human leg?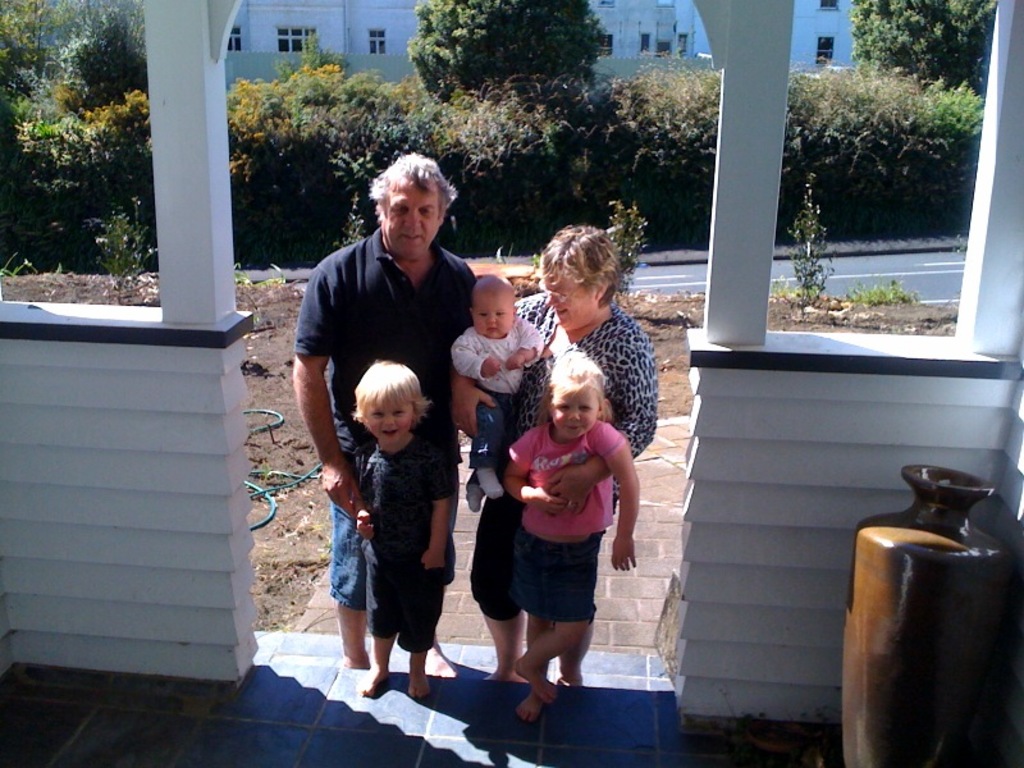
396, 549, 433, 695
